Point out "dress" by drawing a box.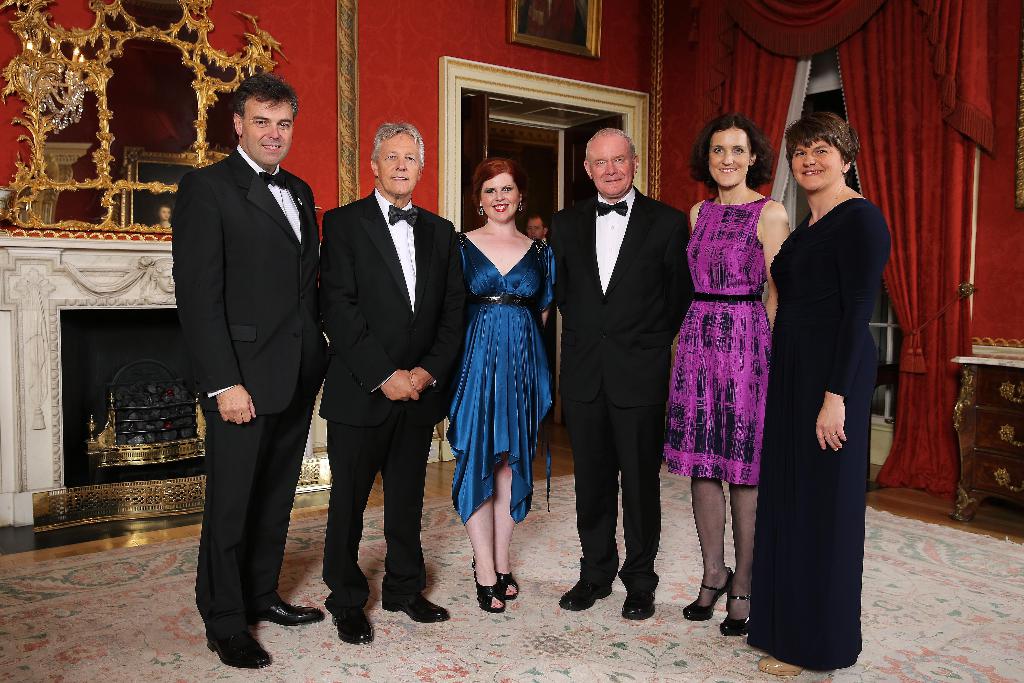
locate(447, 231, 556, 525).
